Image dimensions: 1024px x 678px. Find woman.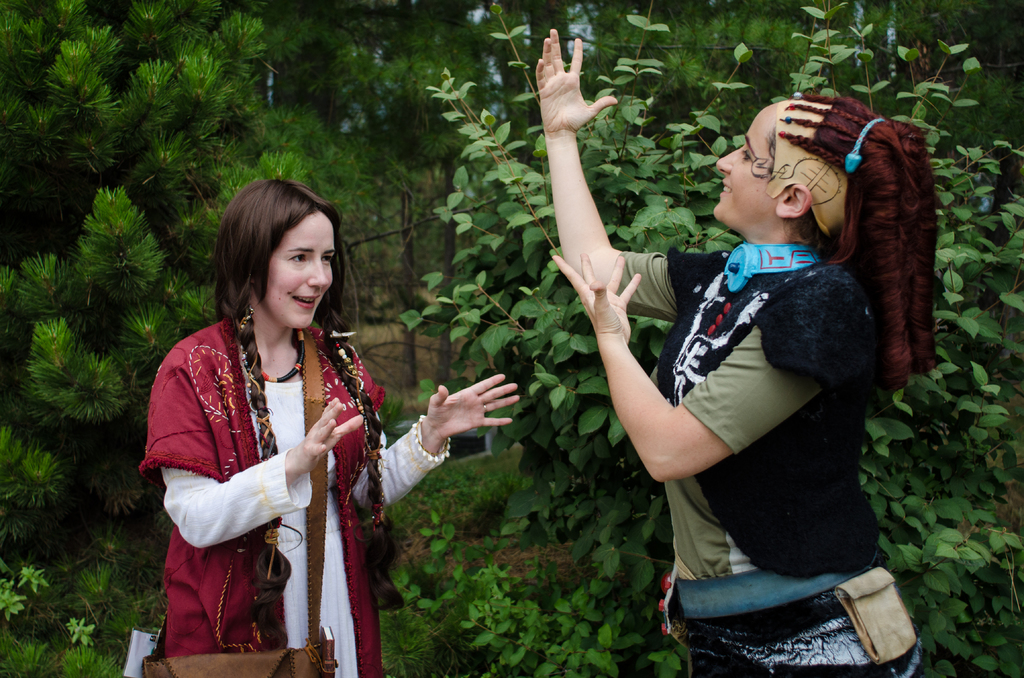
138,180,523,677.
